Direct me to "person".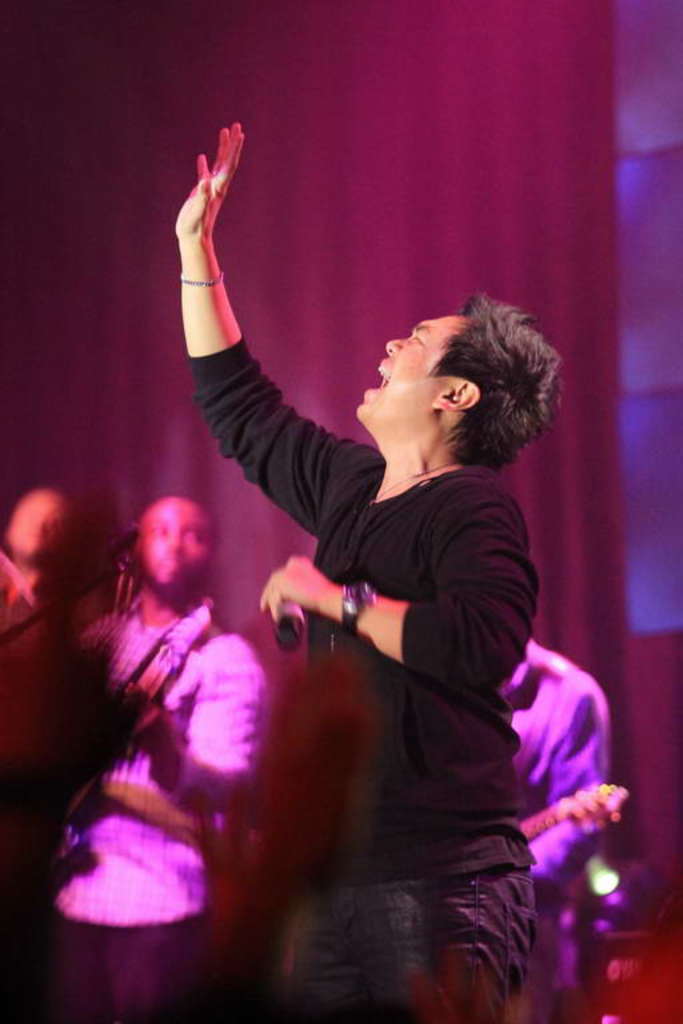
Direction: 486,628,611,1016.
